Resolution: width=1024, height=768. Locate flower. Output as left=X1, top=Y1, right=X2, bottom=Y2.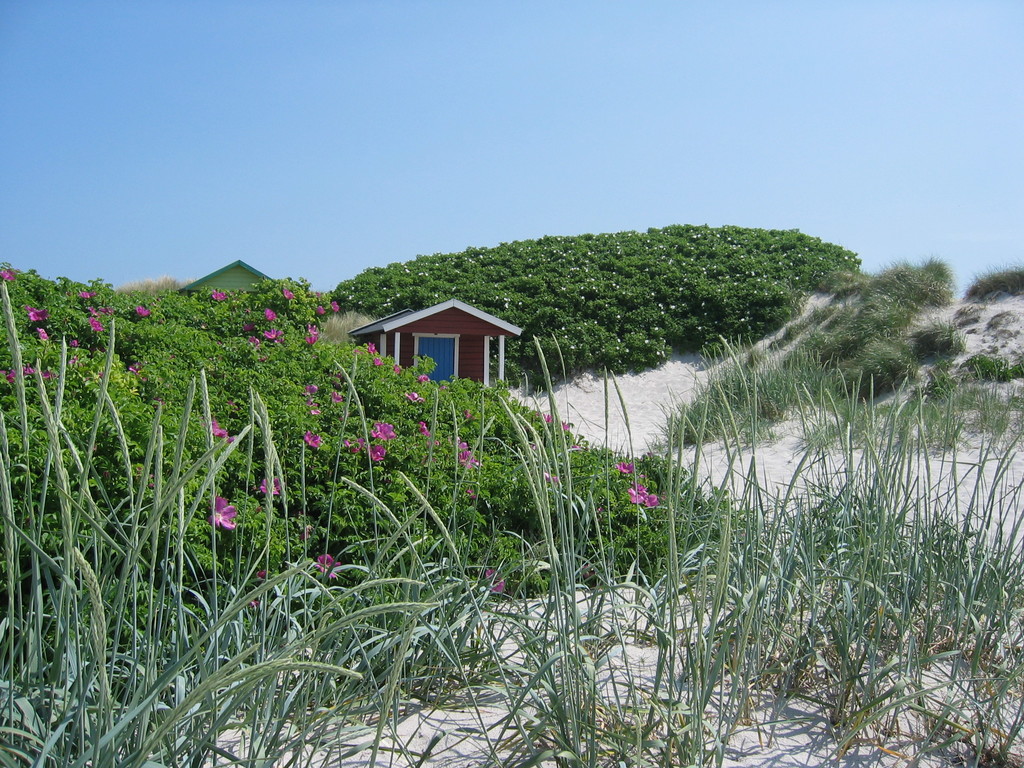
left=28, top=308, right=55, bottom=319.
